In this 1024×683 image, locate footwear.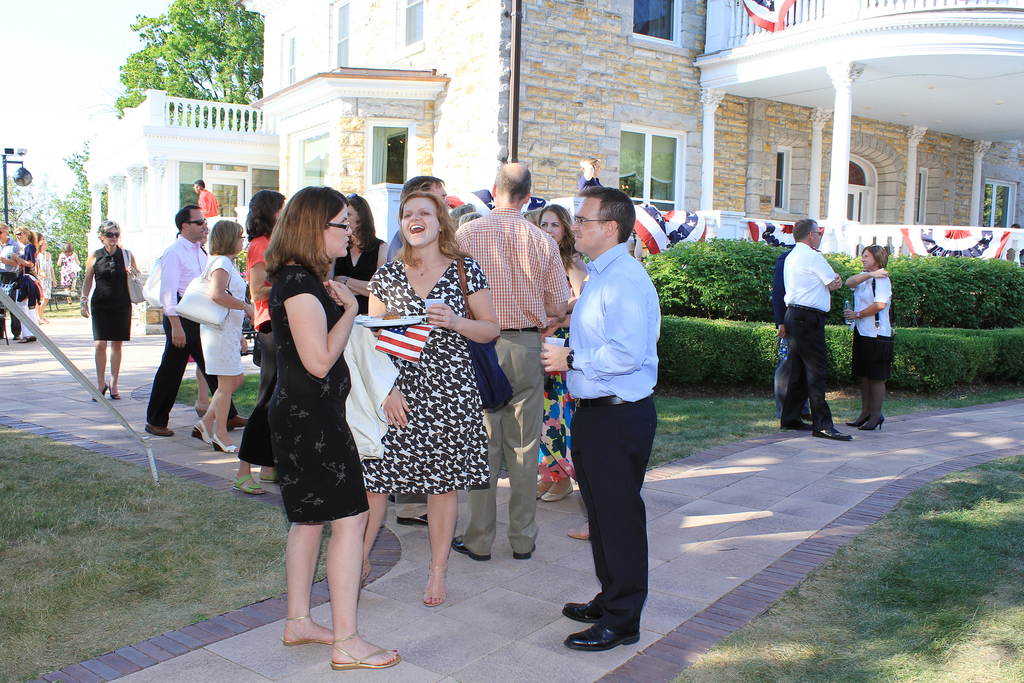
Bounding box: <box>452,533,490,562</box>.
